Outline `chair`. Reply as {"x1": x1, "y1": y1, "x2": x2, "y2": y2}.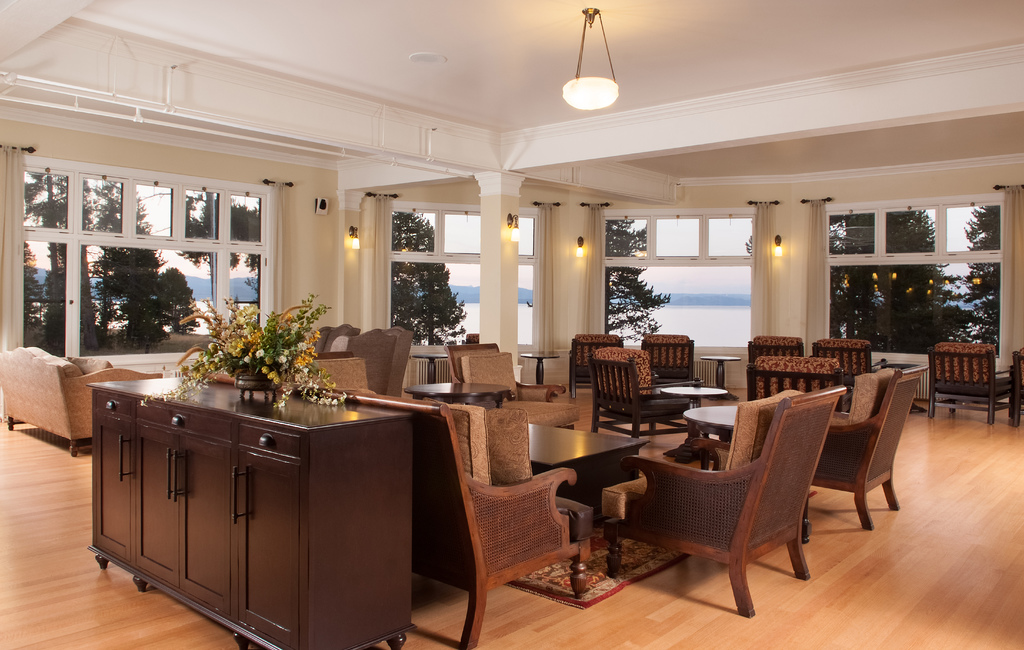
{"x1": 746, "y1": 356, "x2": 845, "y2": 401}.
